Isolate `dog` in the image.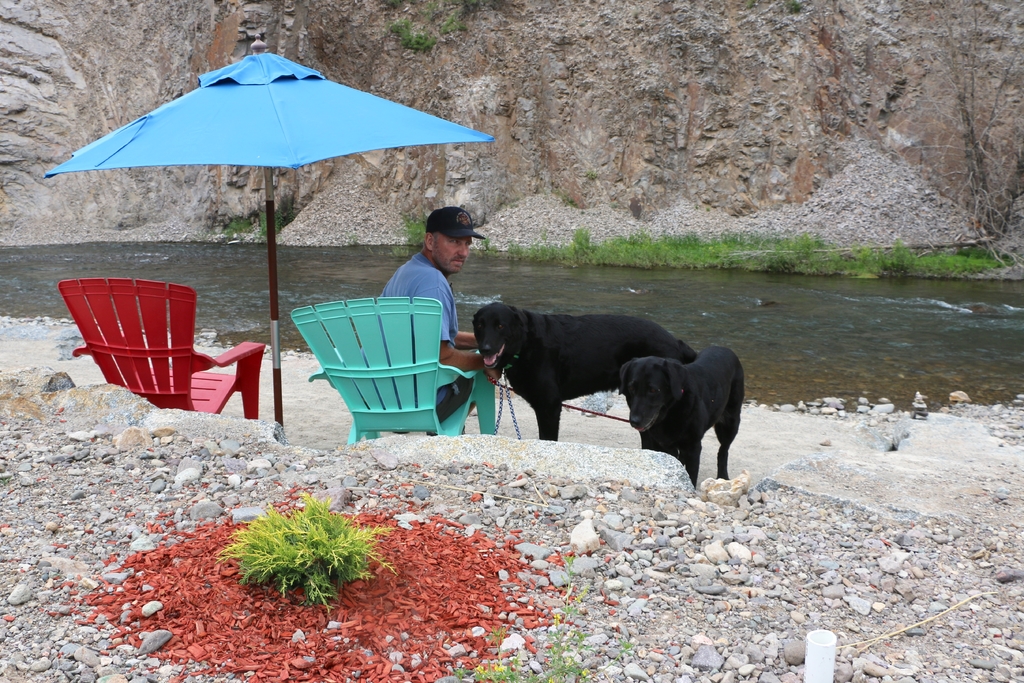
Isolated region: region(614, 346, 745, 490).
